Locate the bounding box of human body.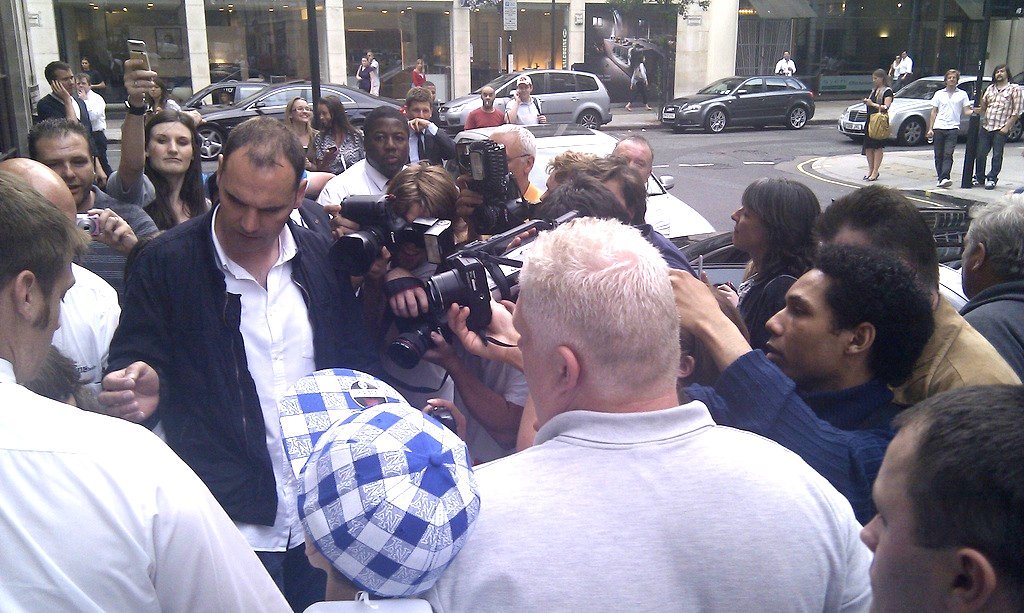
Bounding box: bbox=(31, 59, 91, 146).
